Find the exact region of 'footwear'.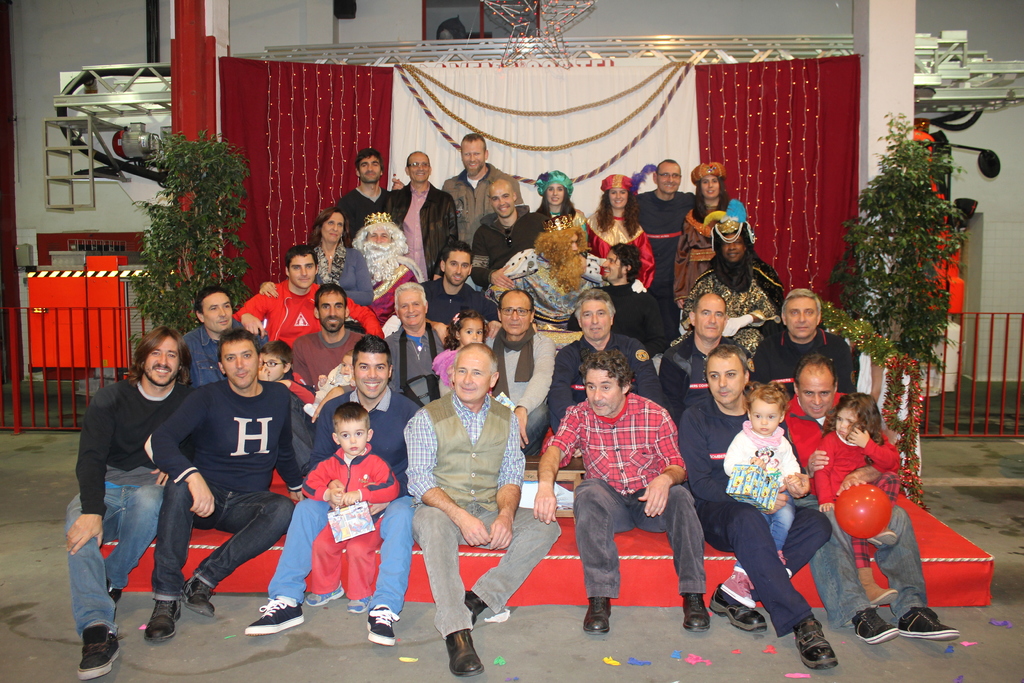
Exact region: Rect(104, 580, 130, 604).
